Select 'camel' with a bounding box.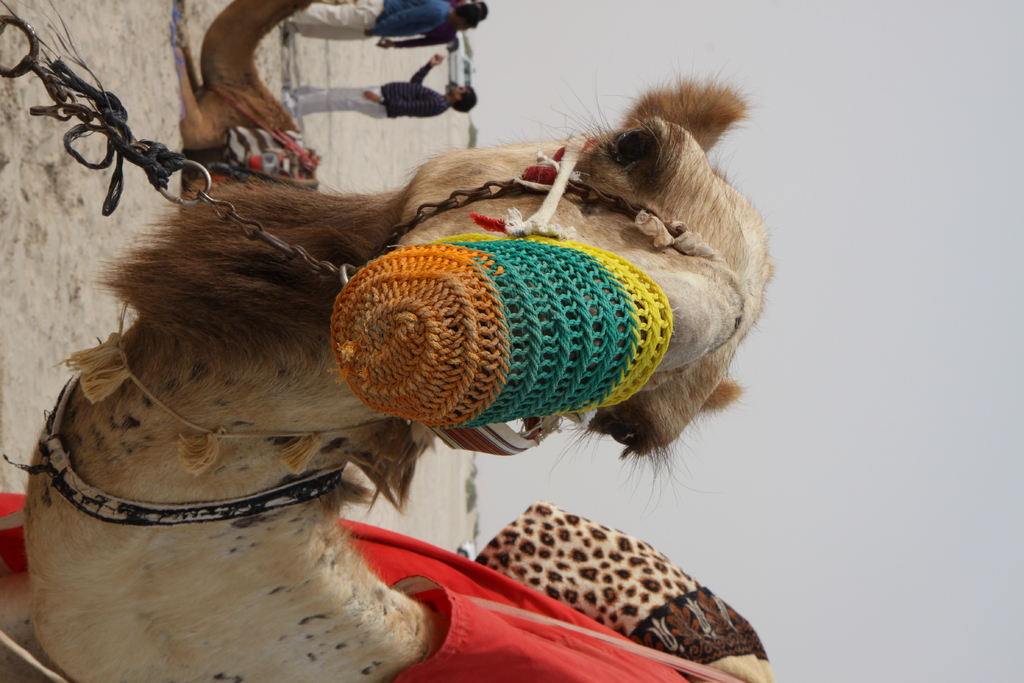
[0,64,780,682].
